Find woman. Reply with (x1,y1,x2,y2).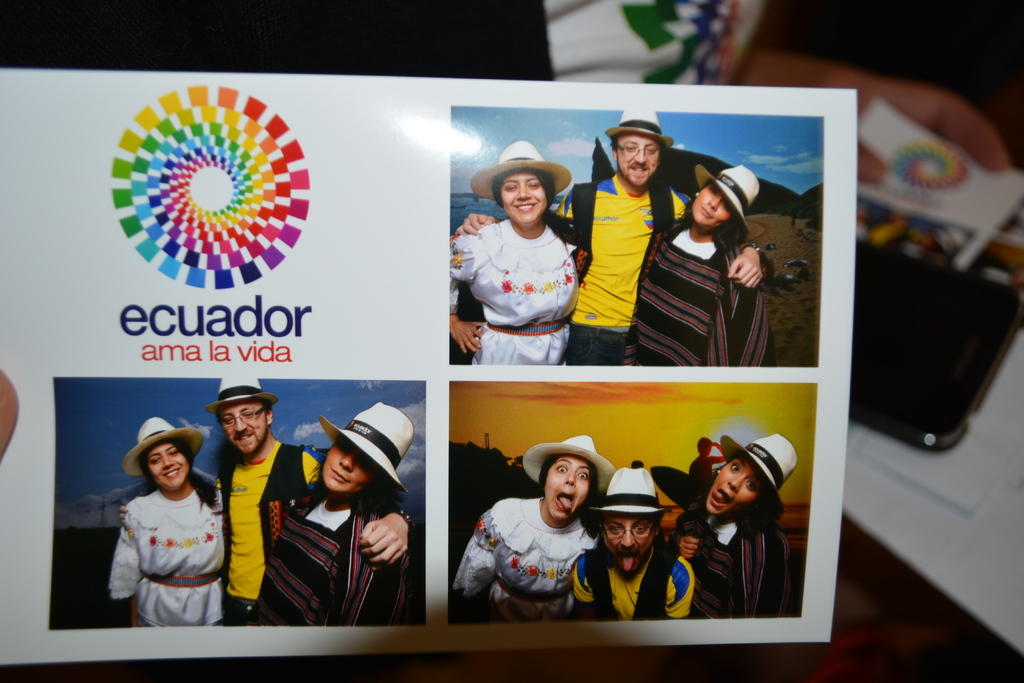
(450,138,589,373).
